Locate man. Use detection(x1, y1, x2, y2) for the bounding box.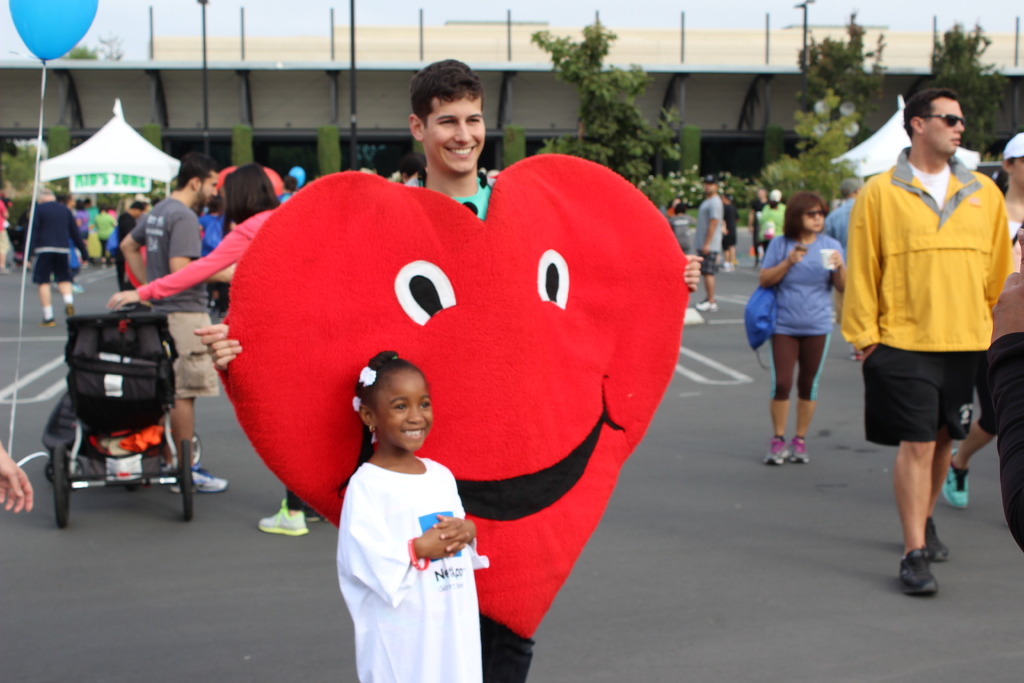
detection(192, 55, 709, 682).
